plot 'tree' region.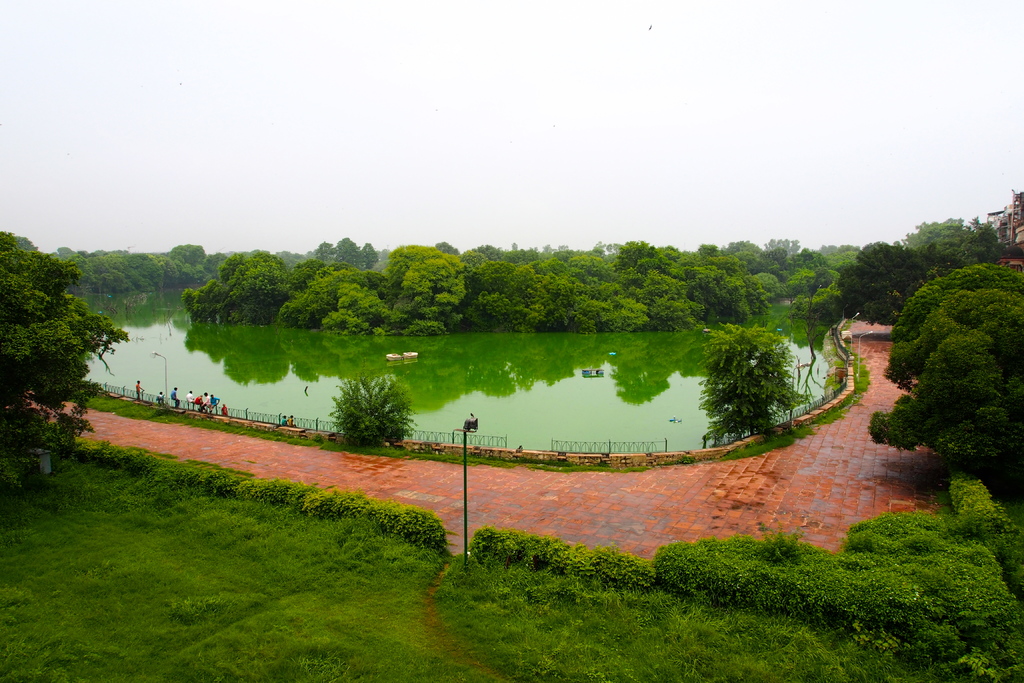
Plotted at locate(0, 222, 130, 488).
